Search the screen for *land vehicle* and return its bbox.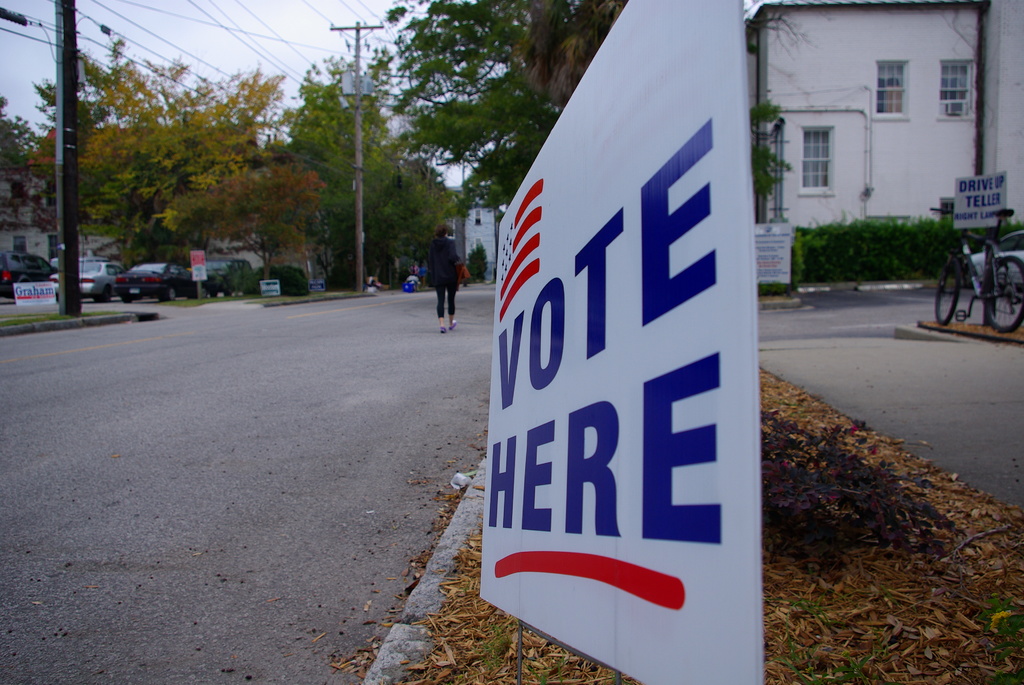
Found: x1=46 y1=261 x2=126 y2=302.
